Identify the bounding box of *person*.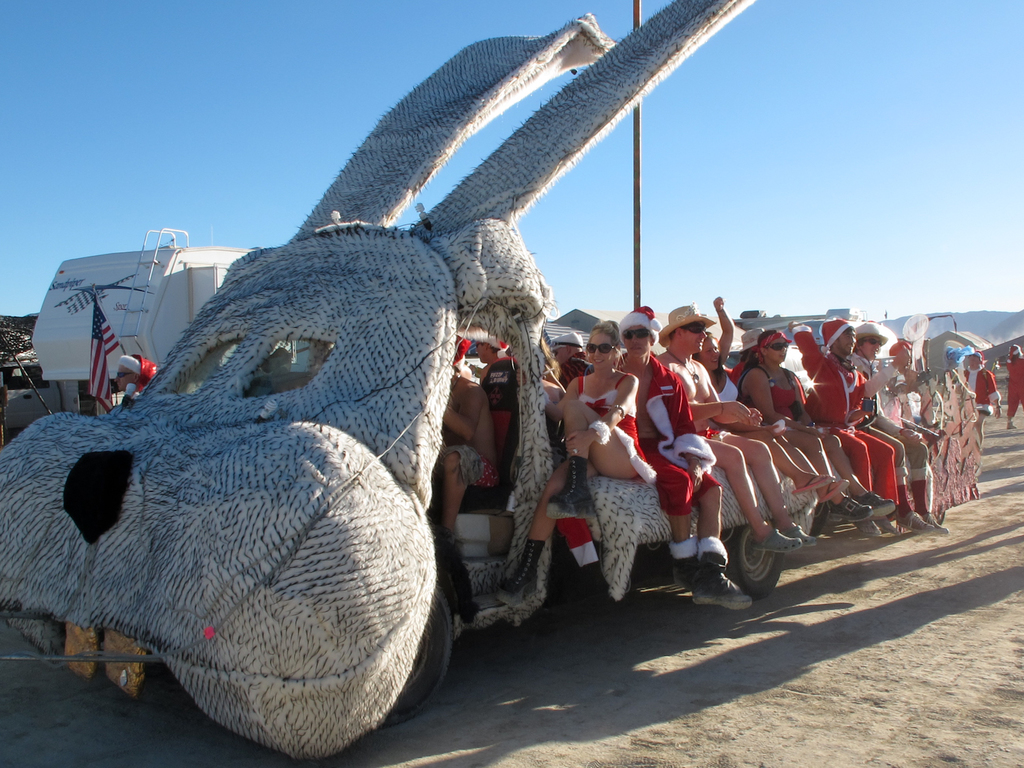
region(963, 352, 1001, 444).
